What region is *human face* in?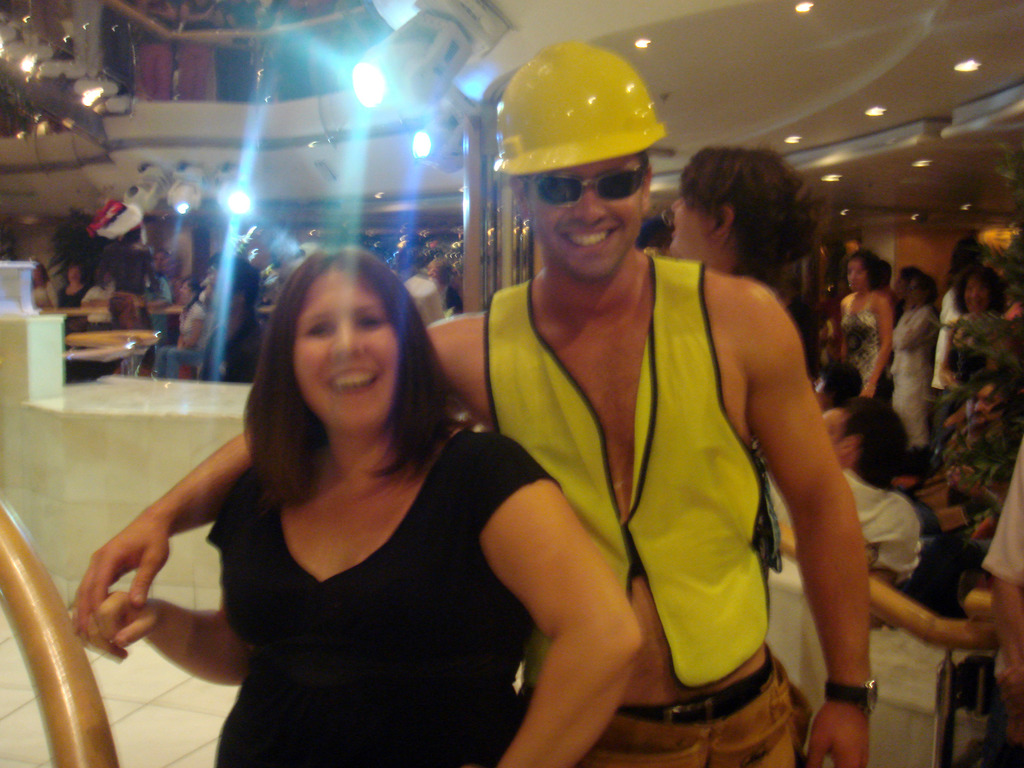
Rect(65, 268, 80, 287).
